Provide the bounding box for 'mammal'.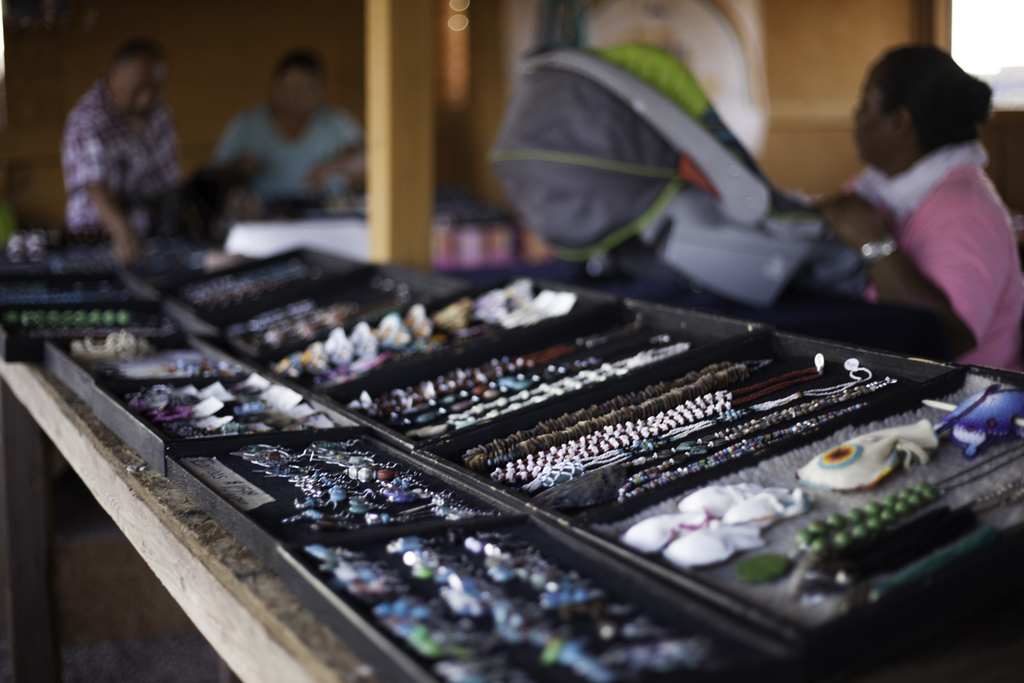
<region>215, 47, 371, 226</region>.
